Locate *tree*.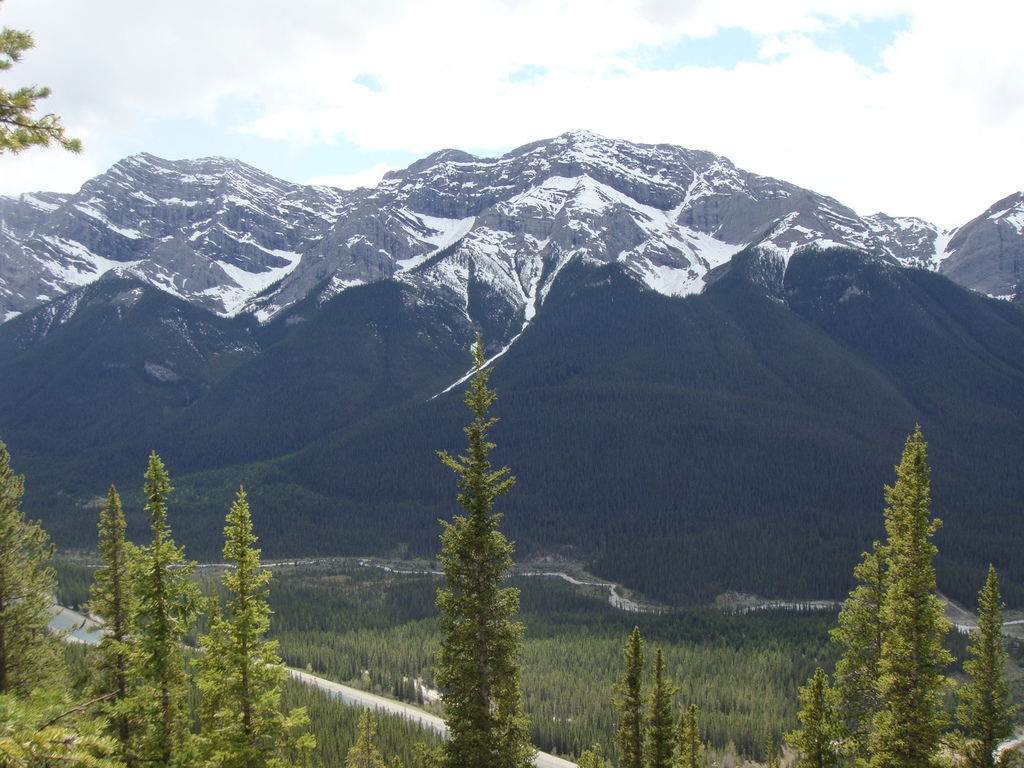
Bounding box: crop(778, 634, 829, 766).
